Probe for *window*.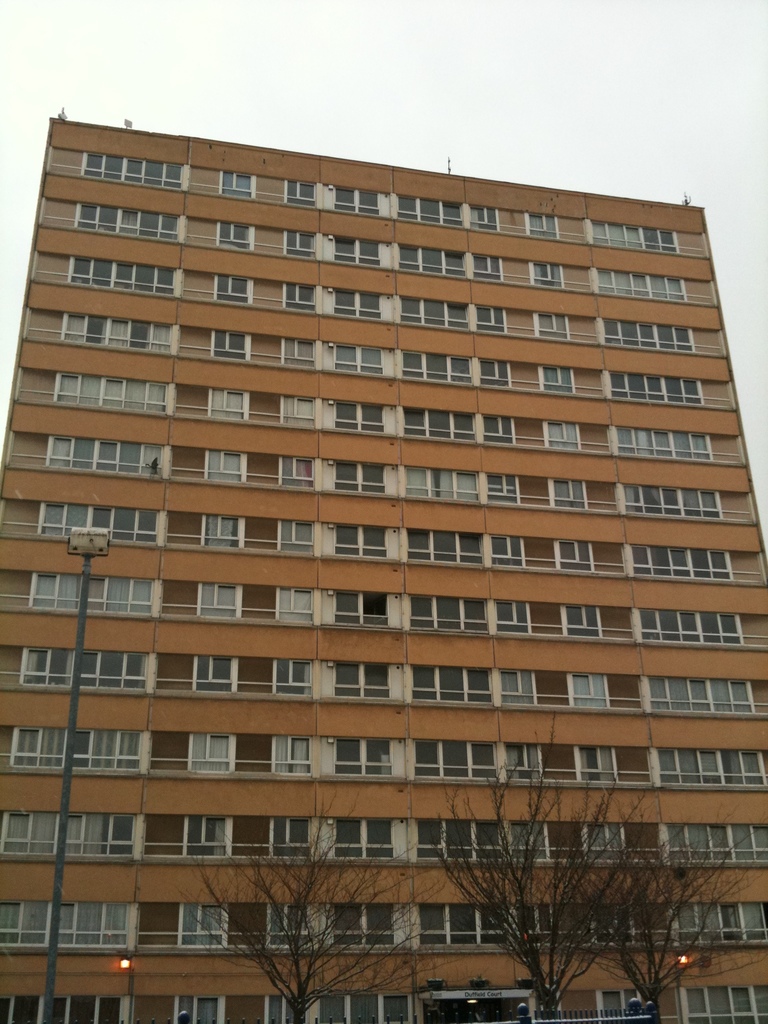
Probe result: (41,500,158,540).
